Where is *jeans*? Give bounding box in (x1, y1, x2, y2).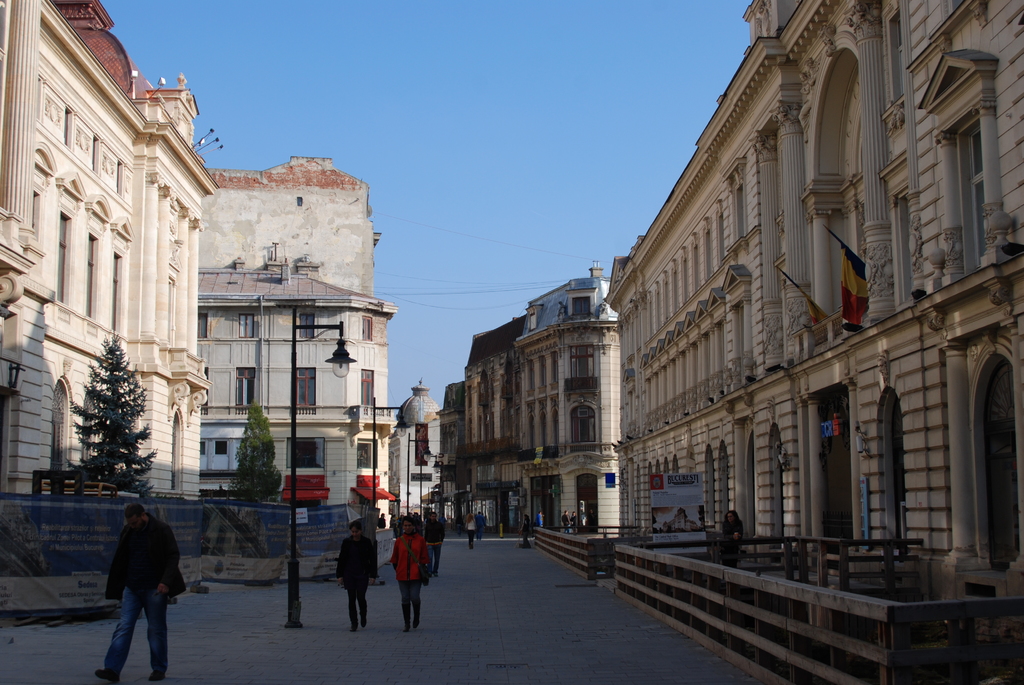
(97, 590, 166, 684).
